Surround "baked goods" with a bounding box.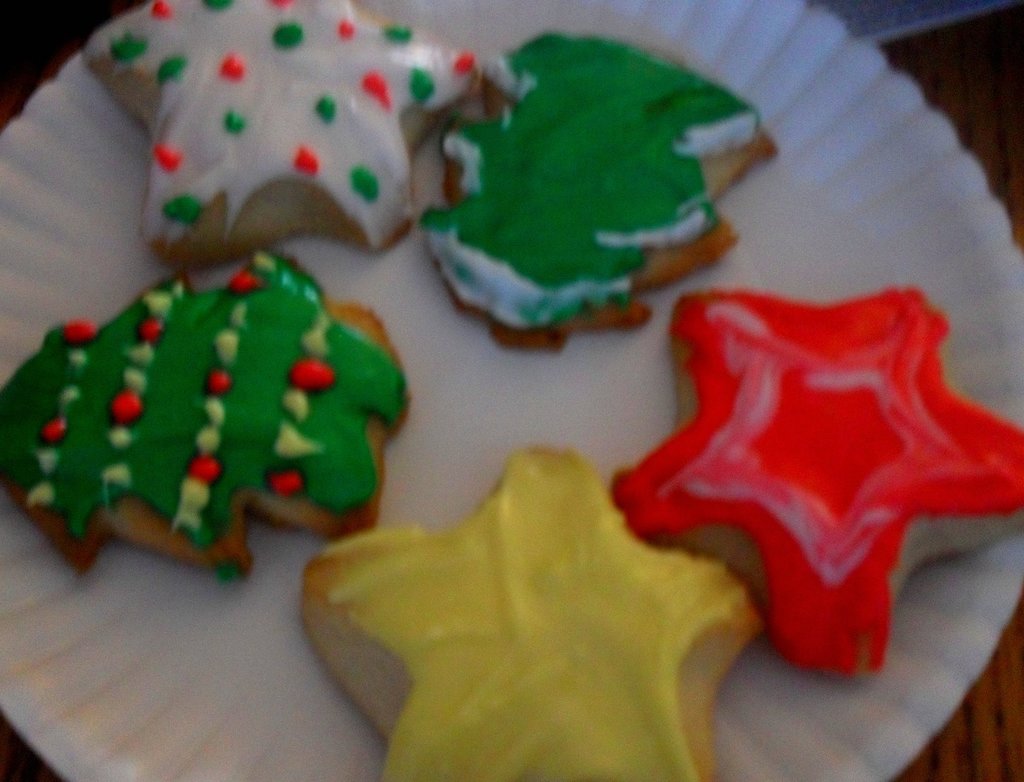
locate(612, 282, 1023, 685).
